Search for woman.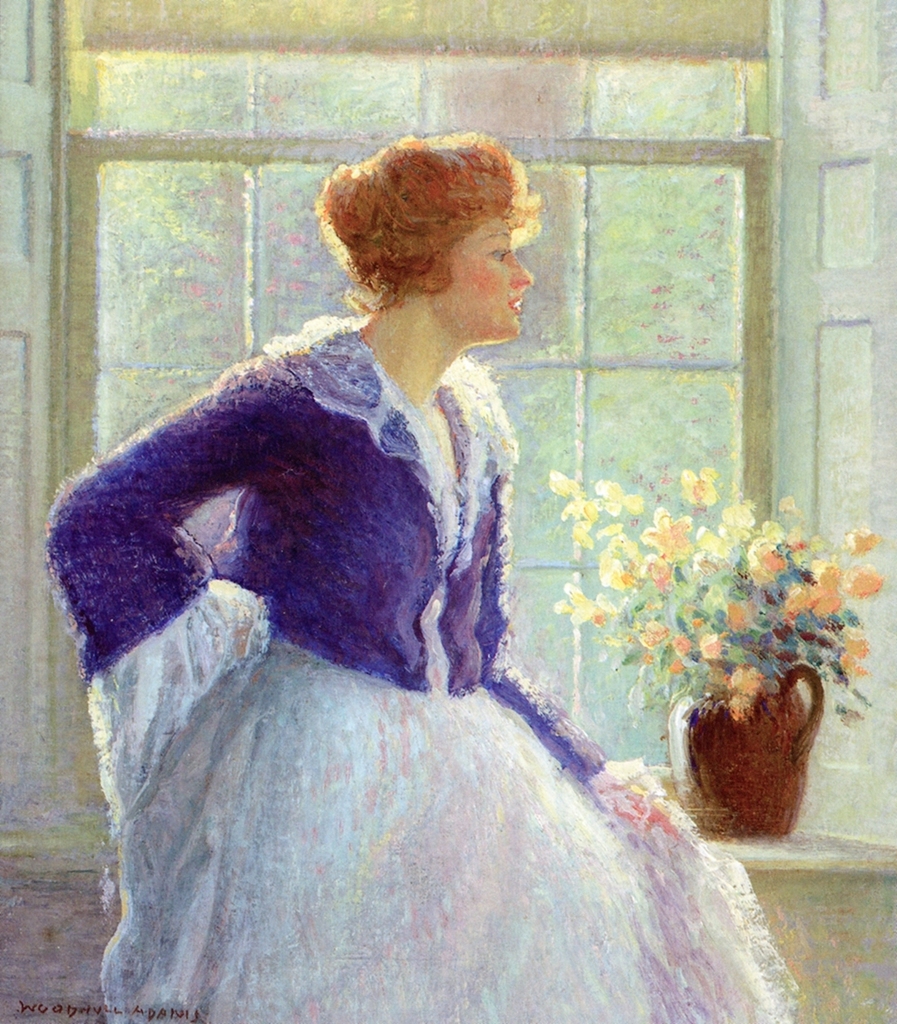
Found at <box>75,140,648,1004</box>.
